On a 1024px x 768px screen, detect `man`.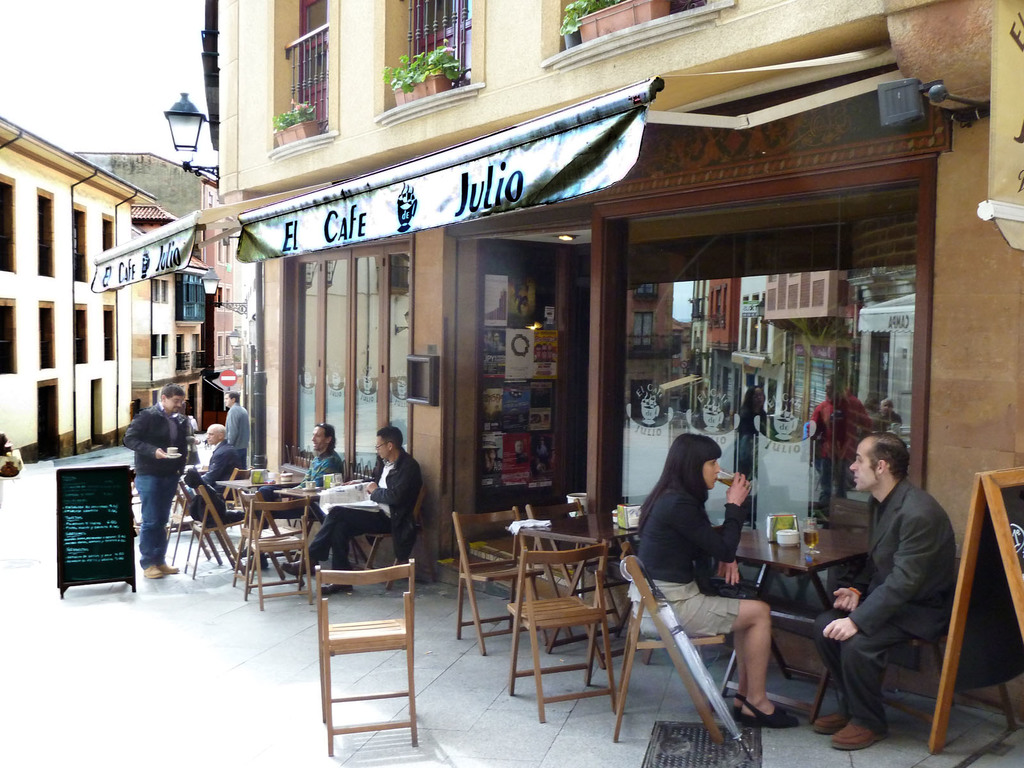
bbox(225, 390, 257, 446).
